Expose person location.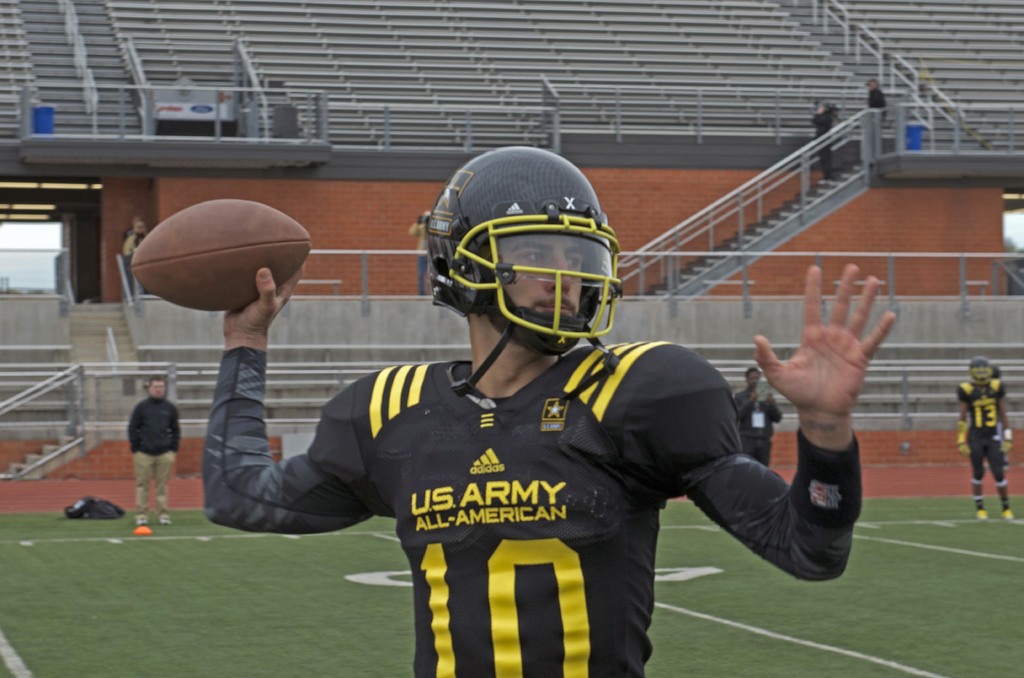
Exposed at locate(811, 99, 838, 180).
